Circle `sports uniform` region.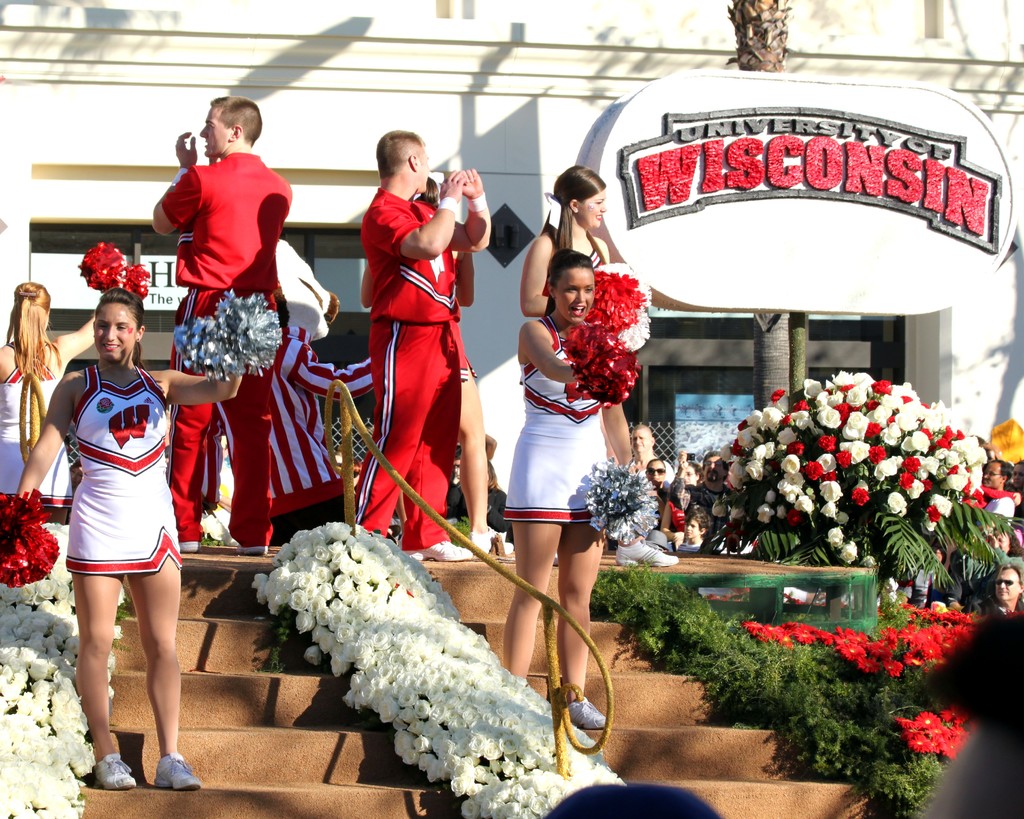
Region: 64,362,201,791.
